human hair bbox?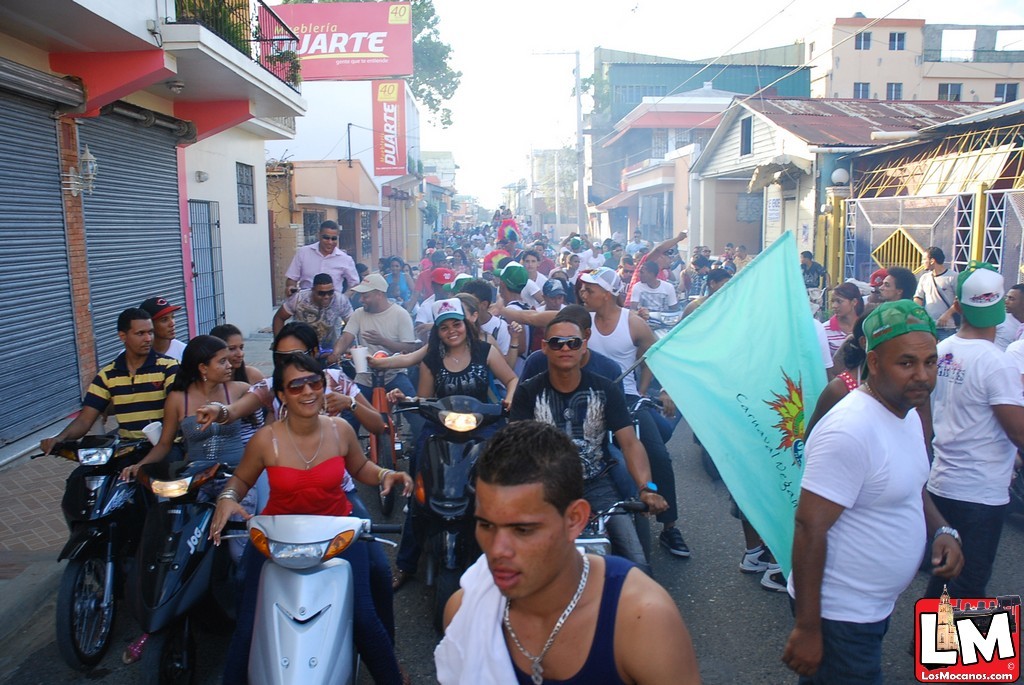
bbox=[709, 267, 731, 286]
